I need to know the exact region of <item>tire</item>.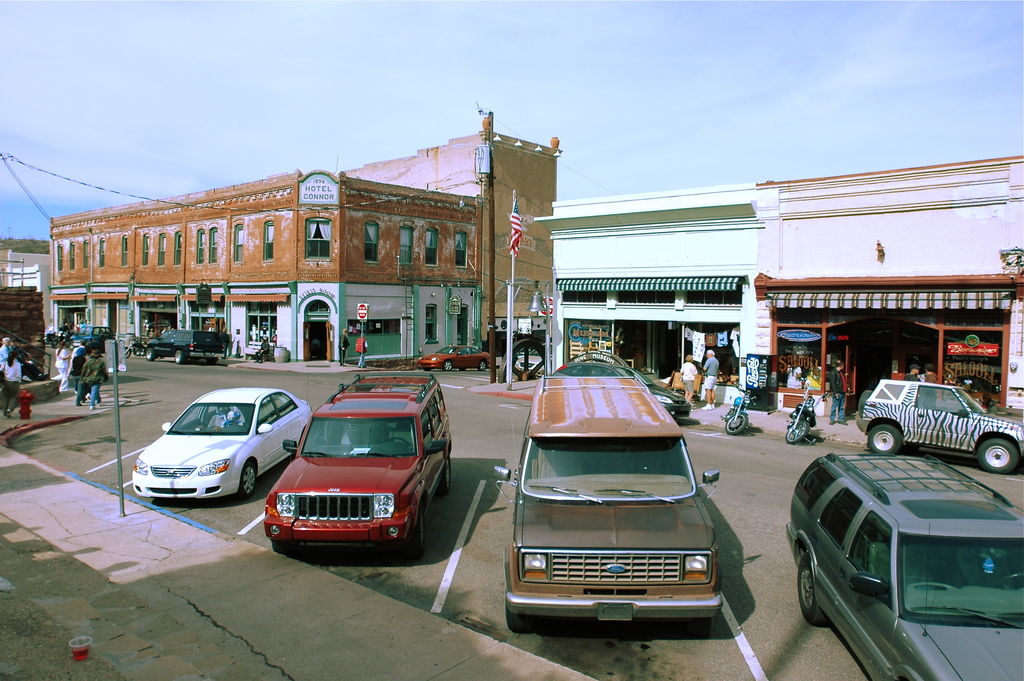
Region: box=[504, 595, 536, 636].
